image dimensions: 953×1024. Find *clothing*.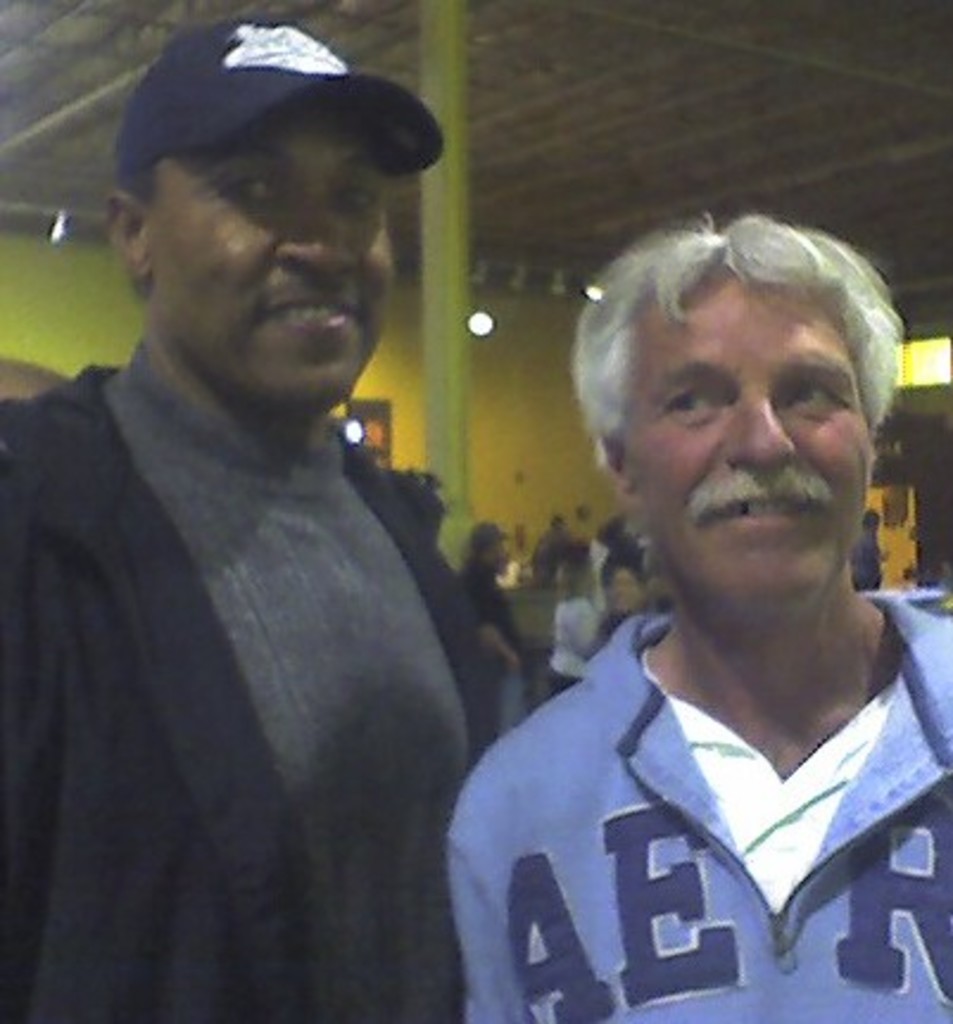
left=0, top=335, right=509, bottom=1022.
